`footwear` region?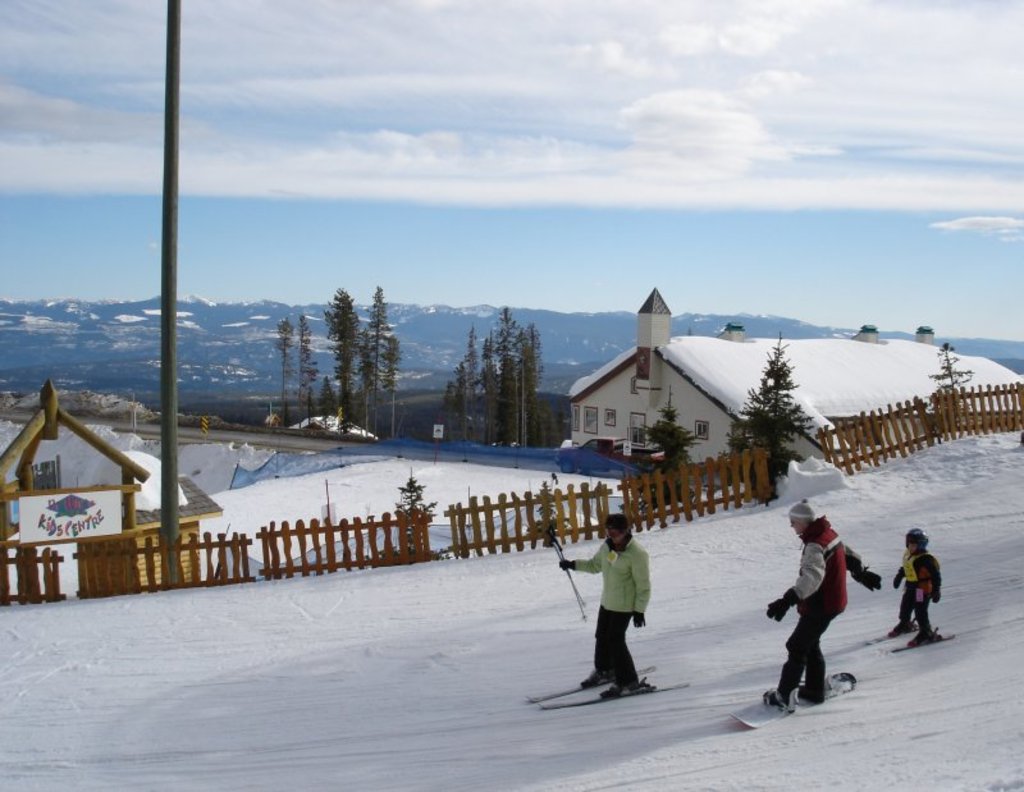
(910,621,943,649)
